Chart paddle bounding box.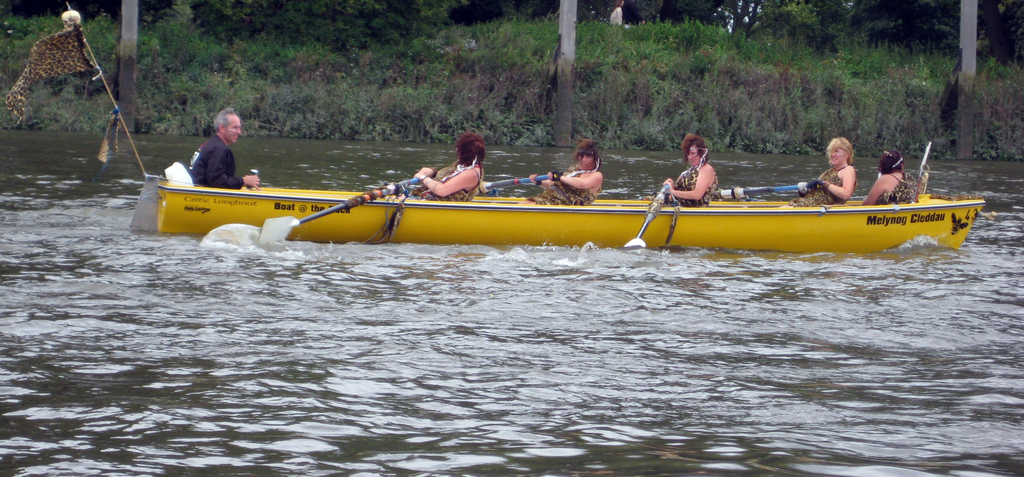
Charted: select_region(265, 165, 438, 257).
